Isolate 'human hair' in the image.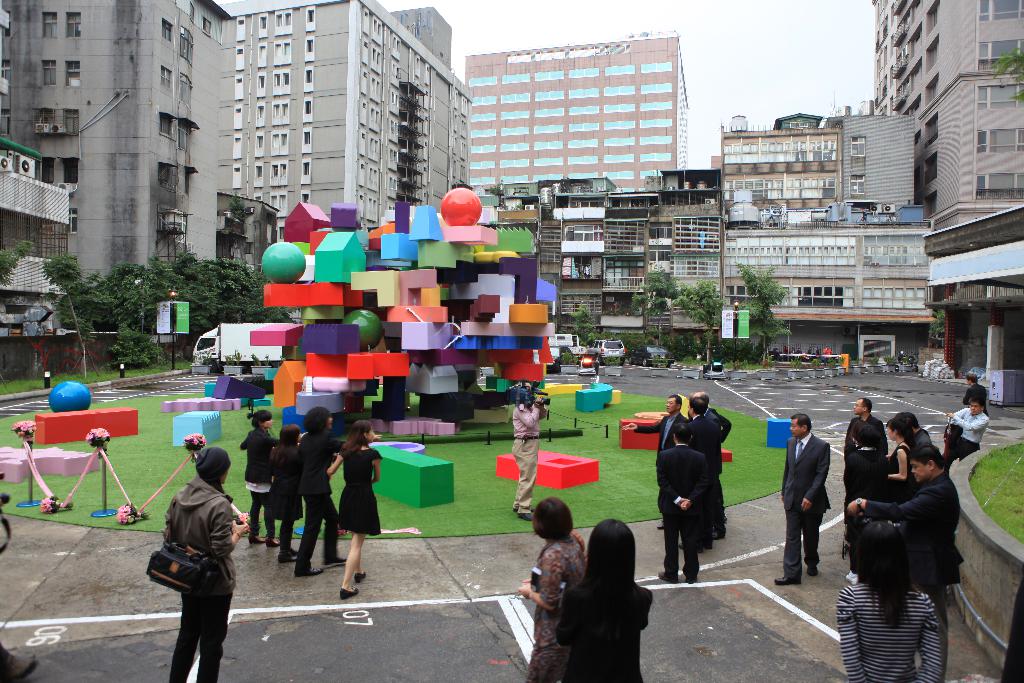
Isolated region: x1=858 y1=424 x2=879 y2=449.
